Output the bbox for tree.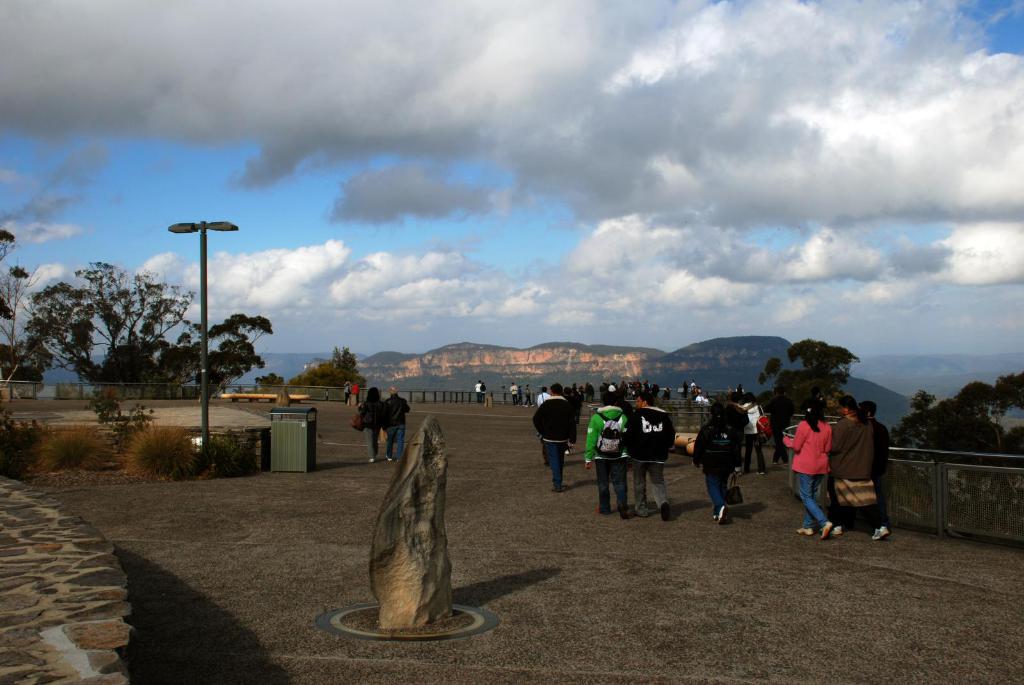
locate(279, 336, 372, 394).
